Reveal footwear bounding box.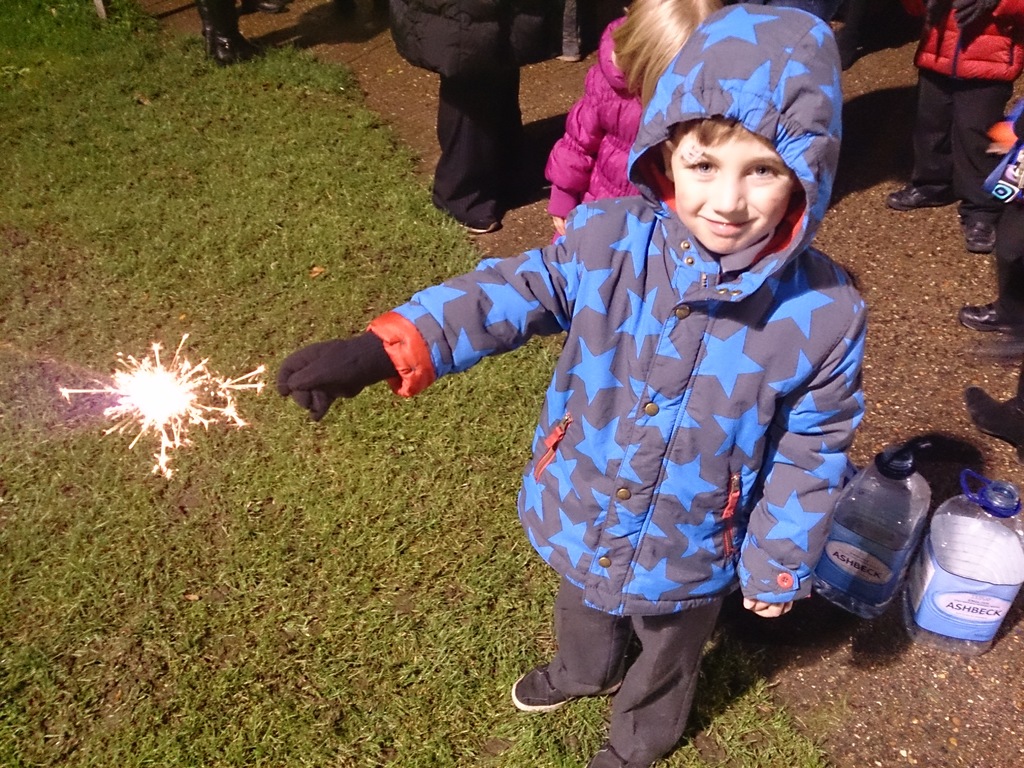
Revealed: (959,297,1019,338).
